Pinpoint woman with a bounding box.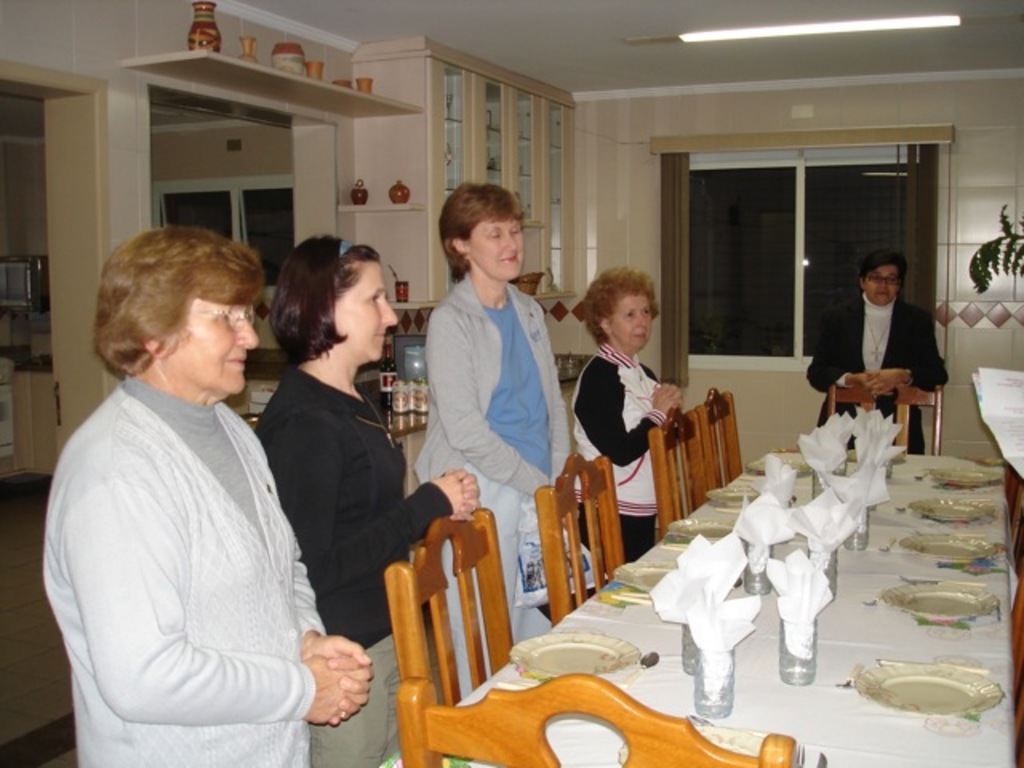
locate(802, 250, 949, 451).
